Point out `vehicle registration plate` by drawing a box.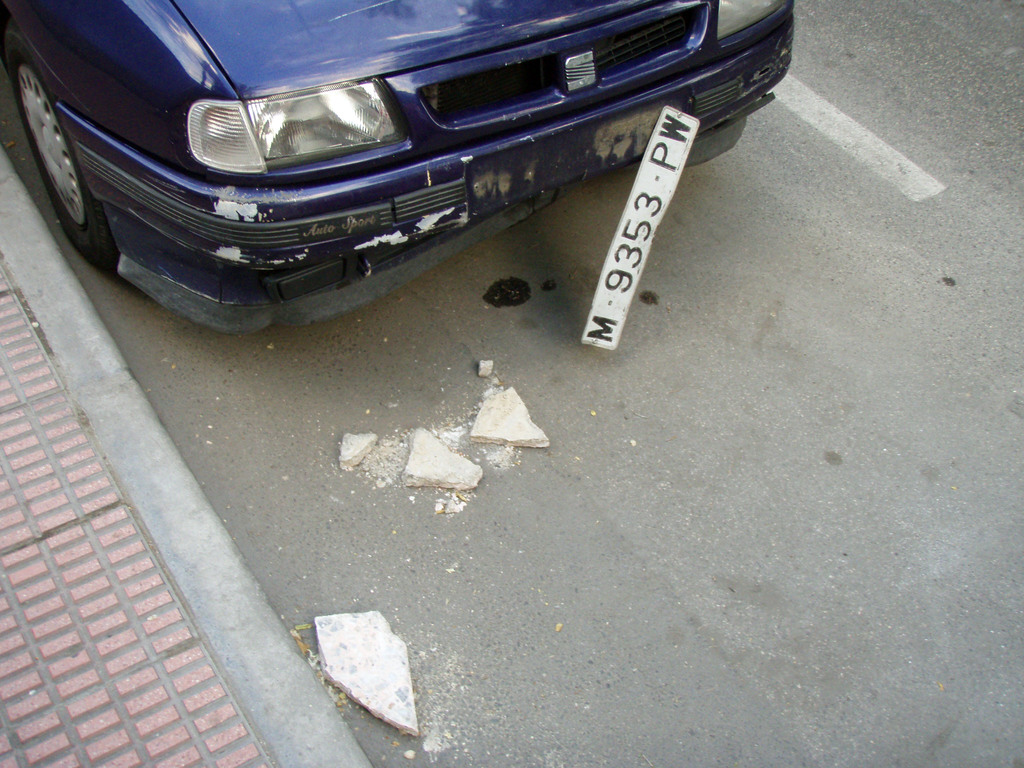
bbox=(579, 108, 702, 352).
